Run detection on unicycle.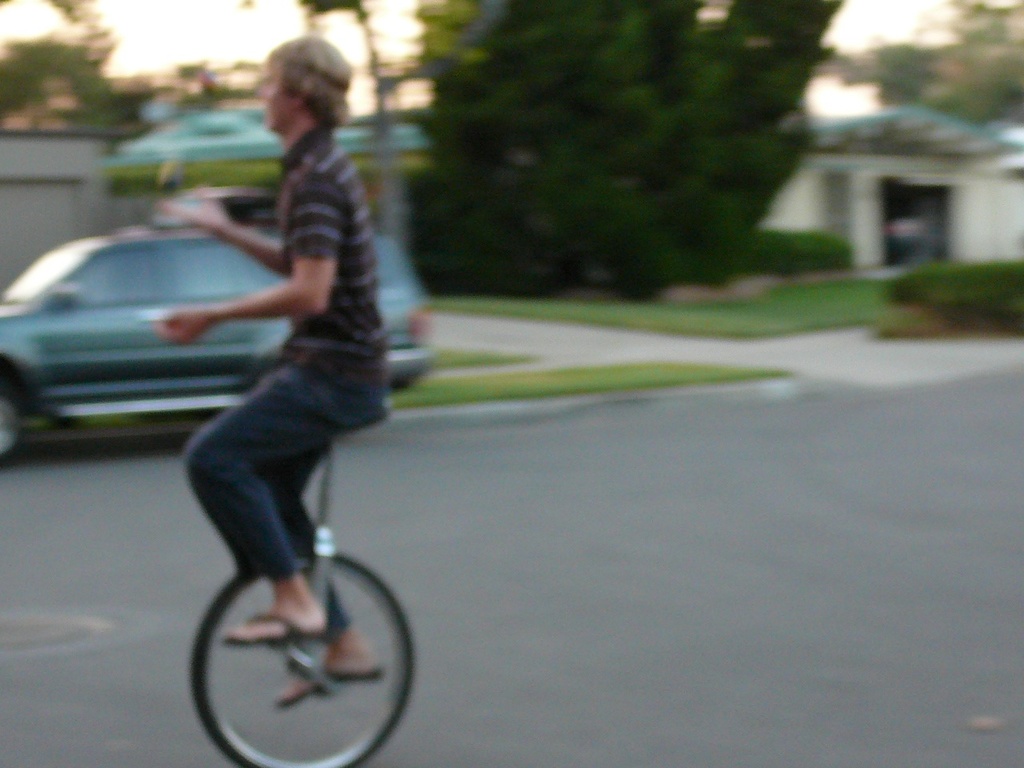
Result: Rect(188, 402, 416, 767).
